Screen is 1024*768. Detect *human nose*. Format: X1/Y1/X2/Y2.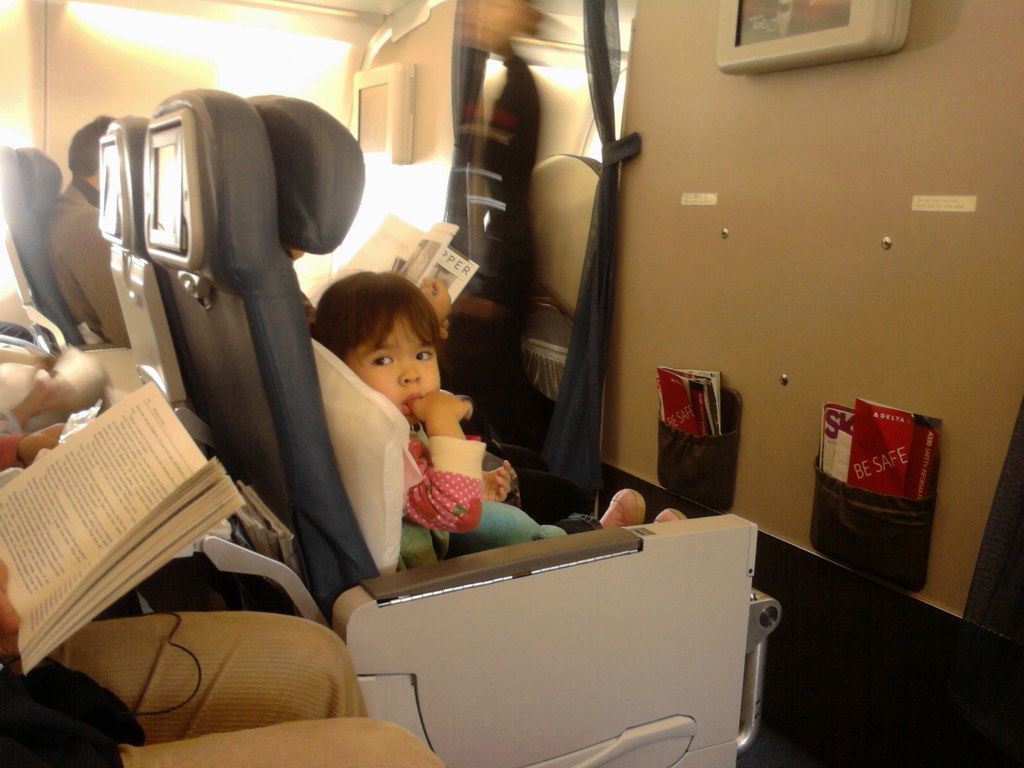
396/361/421/384.
